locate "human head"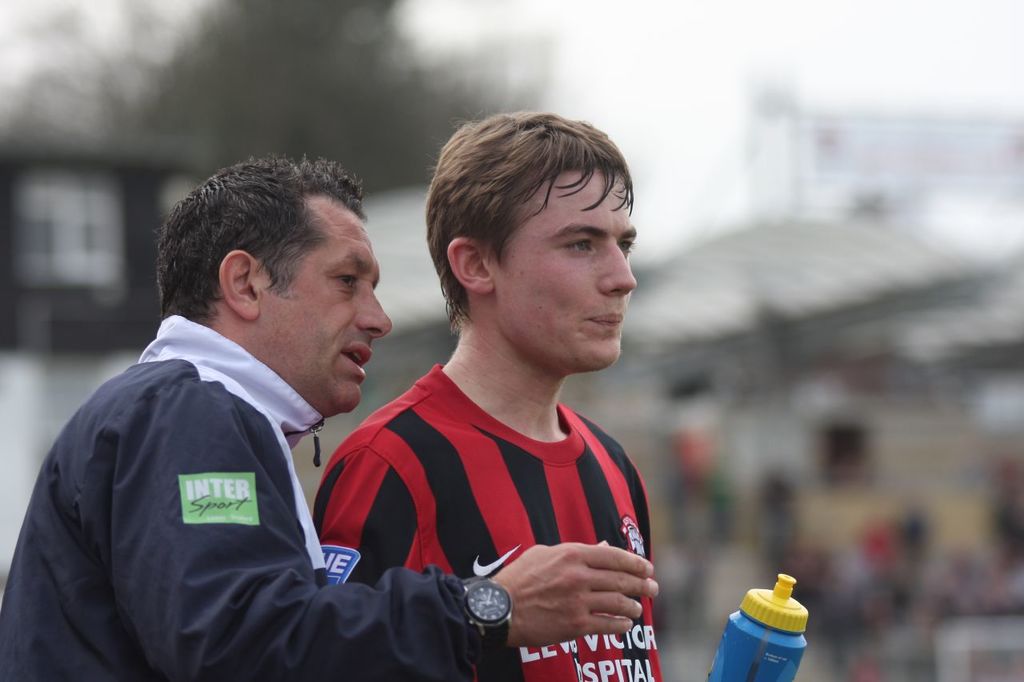
418:90:629:369
